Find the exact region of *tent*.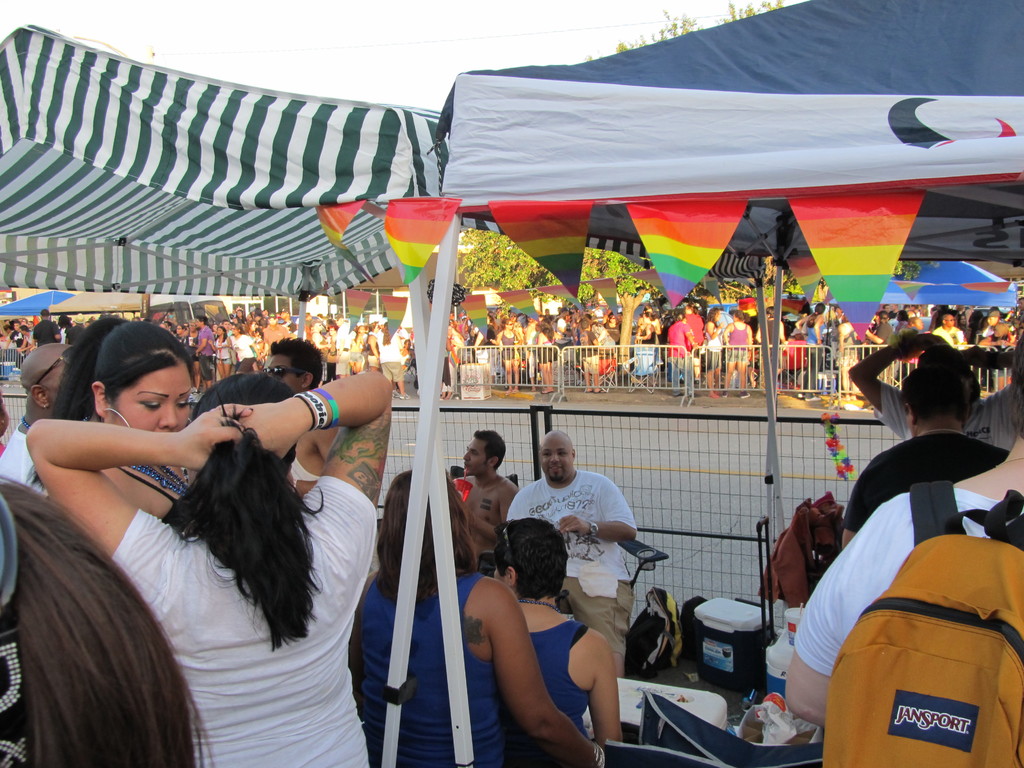
Exact region: pyautogui.locateOnScreen(4, 292, 214, 343).
